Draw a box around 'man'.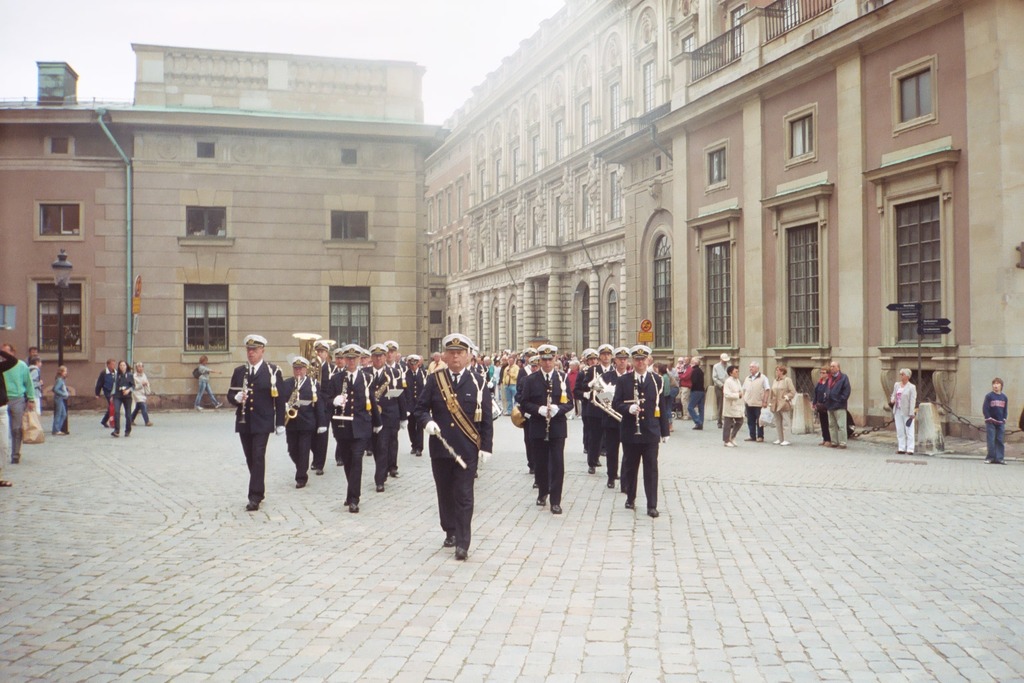
pyautogui.locateOnScreen(823, 362, 851, 451).
